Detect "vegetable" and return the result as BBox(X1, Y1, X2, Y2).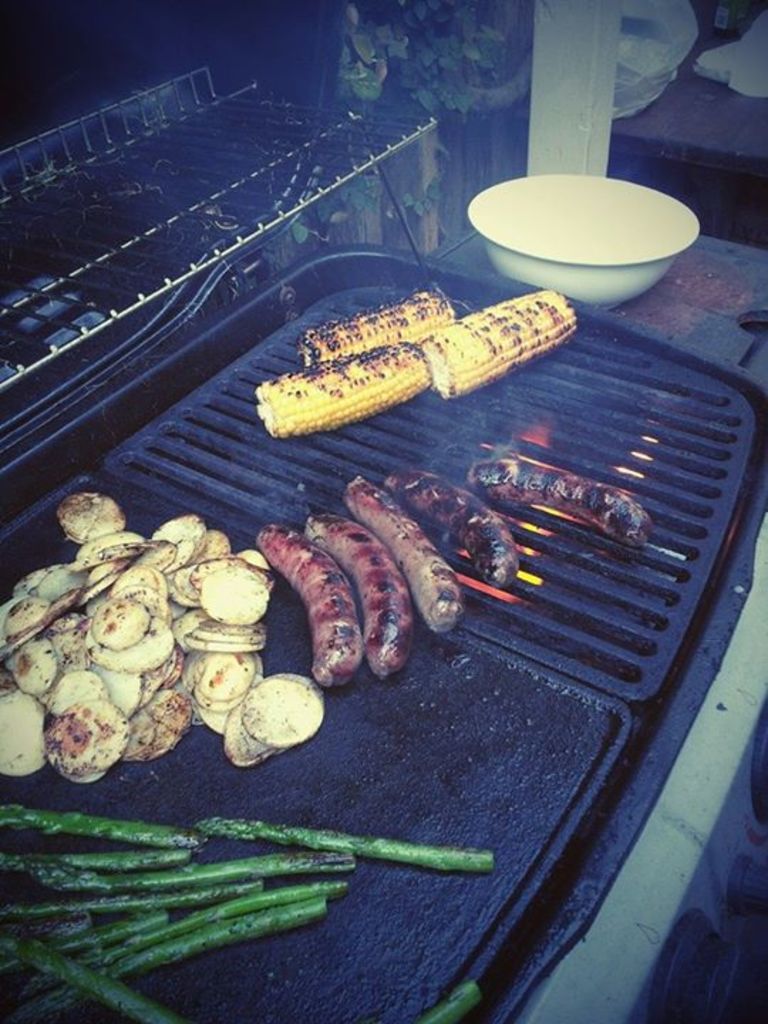
BBox(304, 282, 452, 366).
